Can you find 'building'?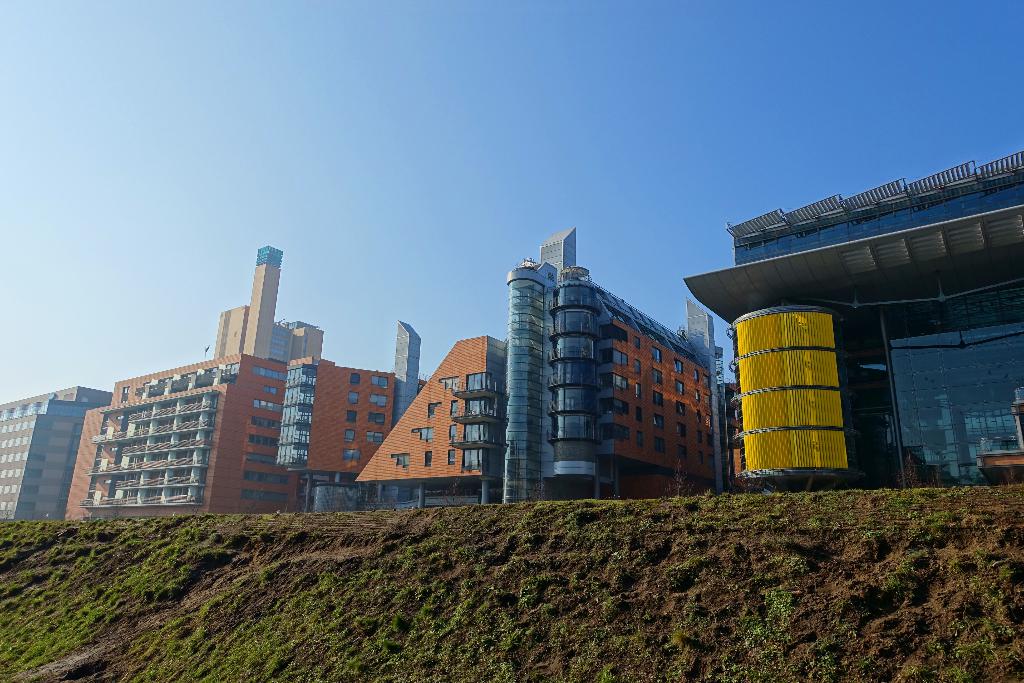
Yes, bounding box: BBox(686, 151, 1021, 490).
